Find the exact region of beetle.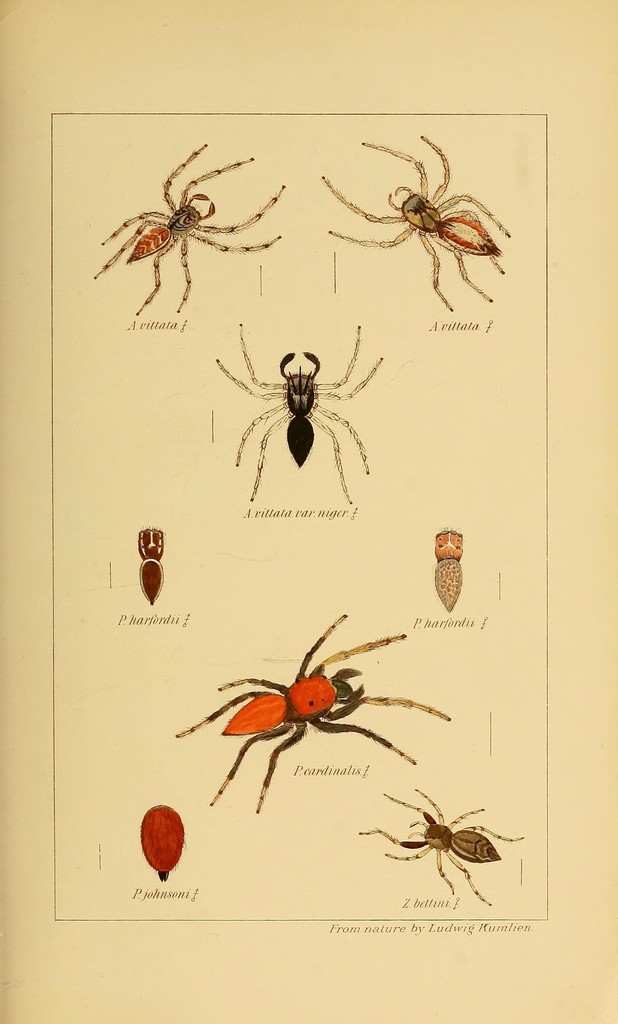
Exact region: 322, 145, 513, 316.
